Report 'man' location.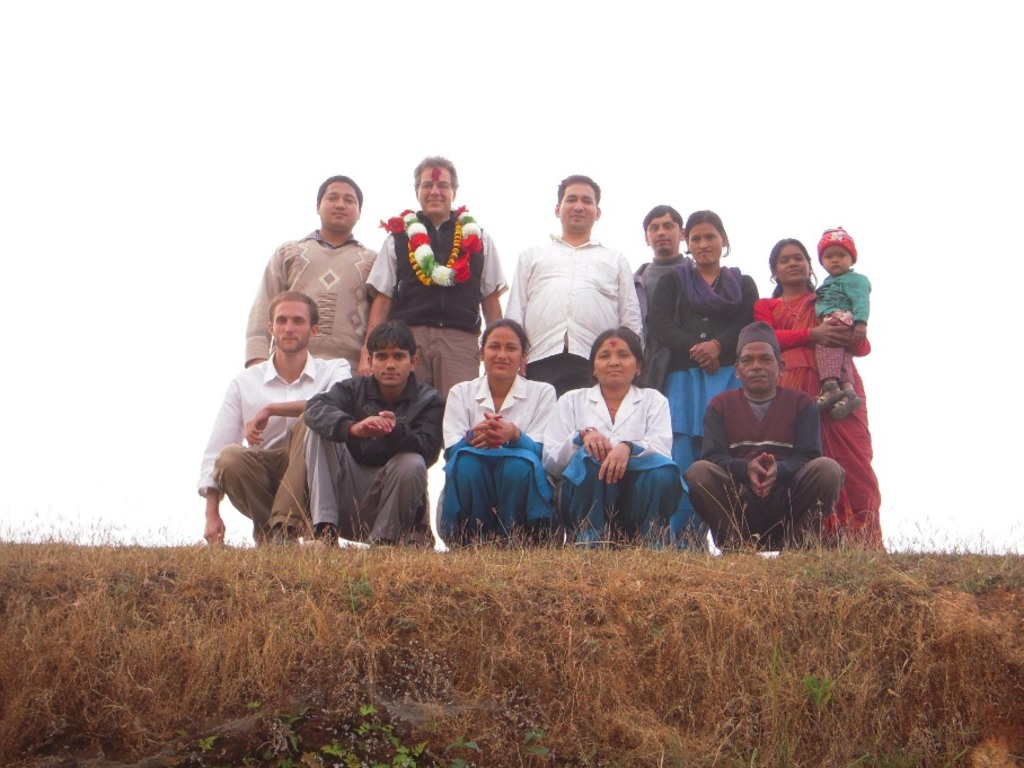
Report: [left=634, top=200, right=685, bottom=318].
